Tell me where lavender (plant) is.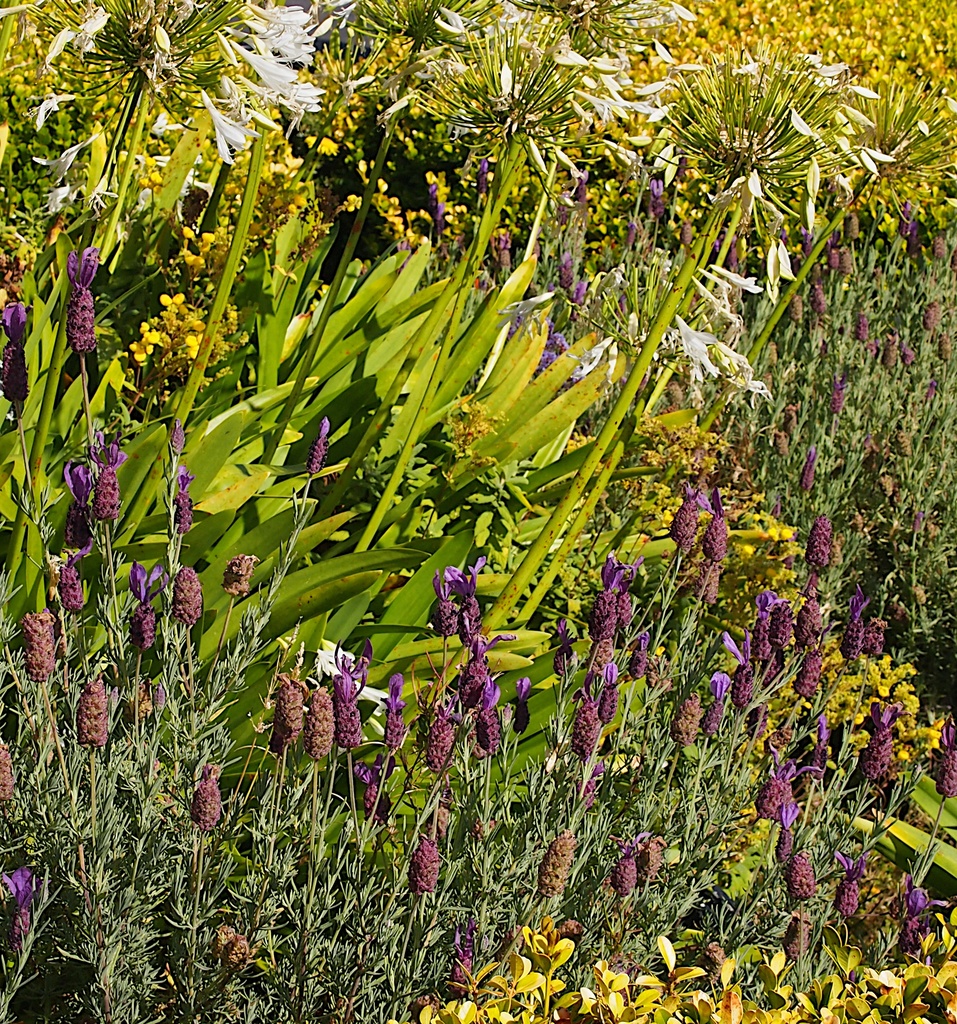
lavender (plant) is at (267, 678, 304, 747).
